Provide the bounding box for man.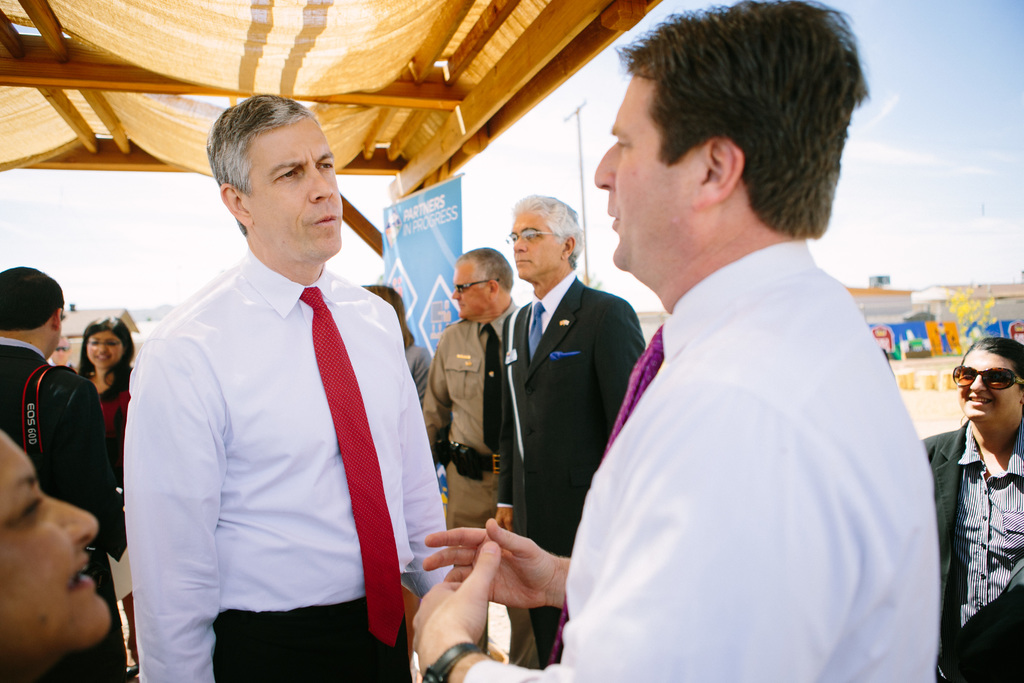
region(117, 87, 459, 682).
